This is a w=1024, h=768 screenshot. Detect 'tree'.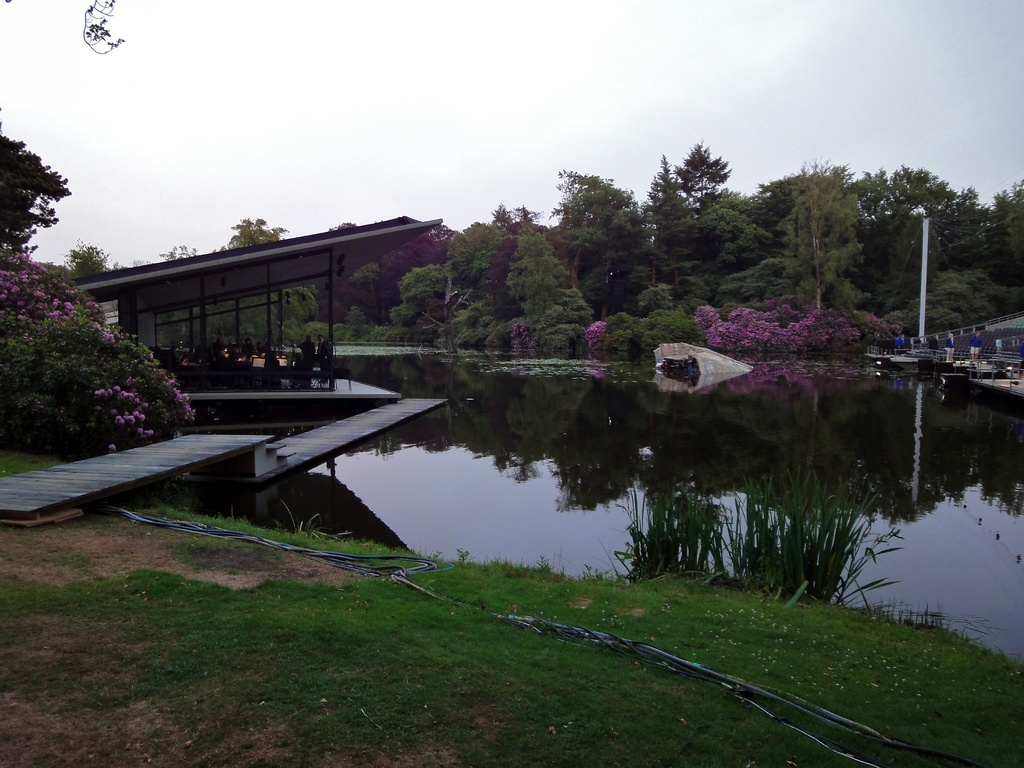
(52, 243, 113, 281).
